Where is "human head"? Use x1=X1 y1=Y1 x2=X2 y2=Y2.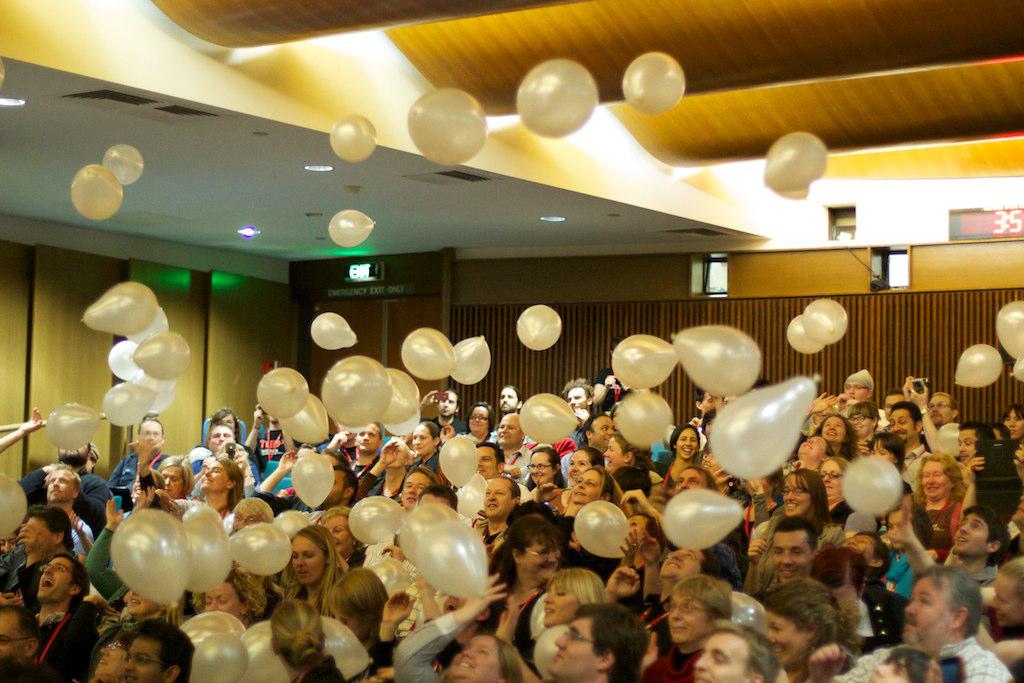
x1=699 y1=410 x2=714 y2=440.
